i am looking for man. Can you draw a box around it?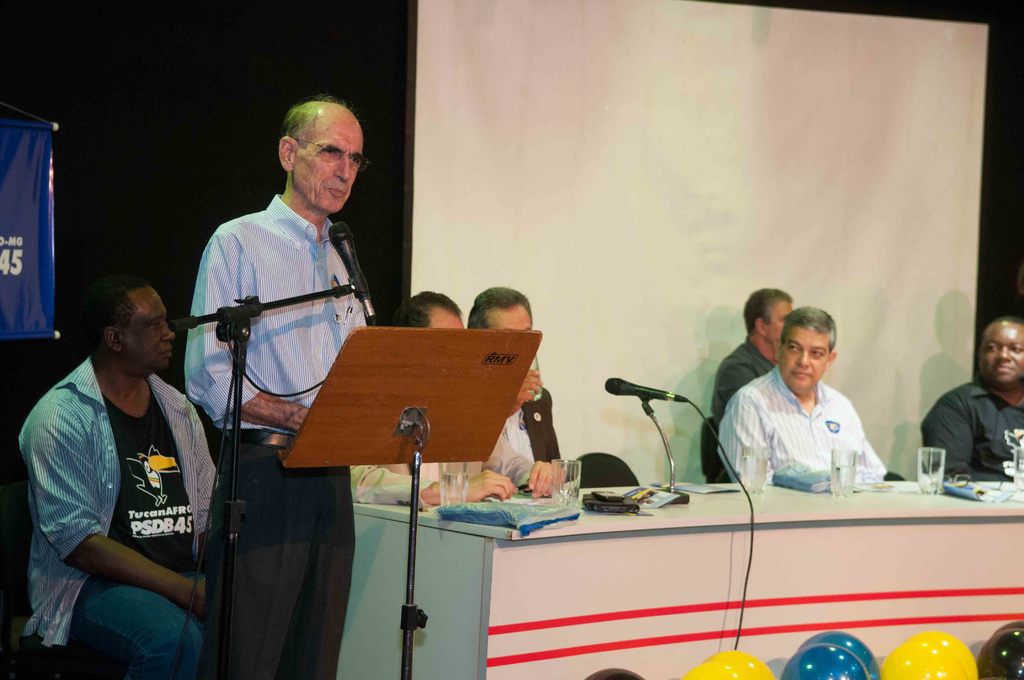
Sure, the bounding box is (182,97,379,679).
